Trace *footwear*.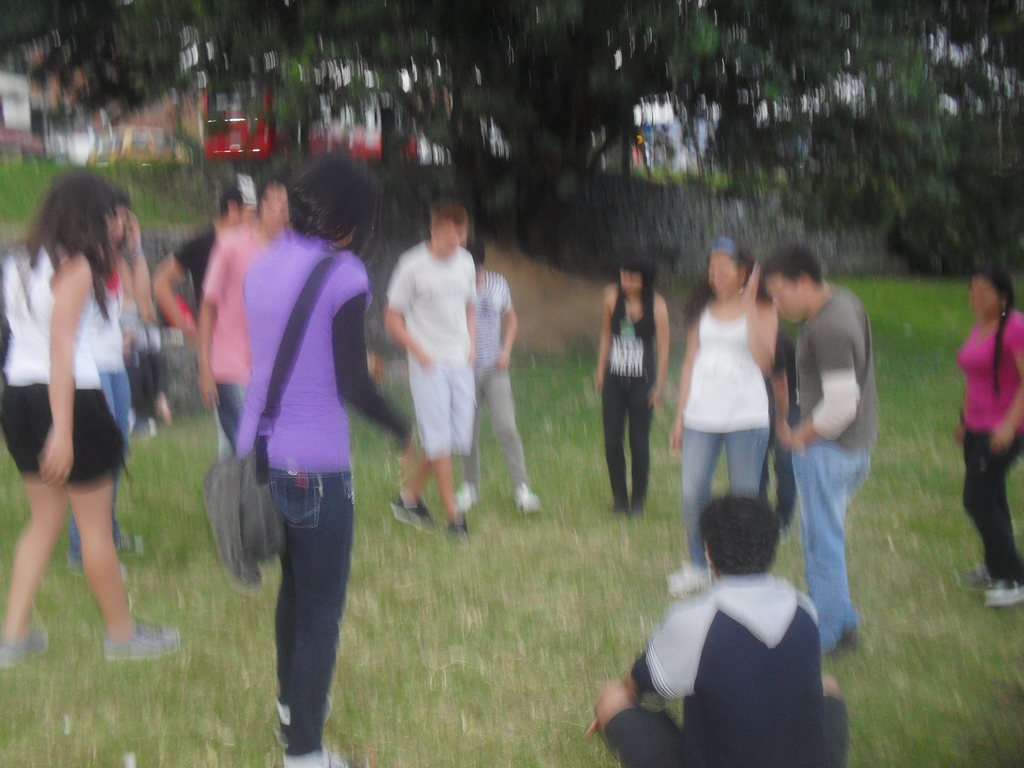
Traced to bbox=[509, 482, 536, 512].
